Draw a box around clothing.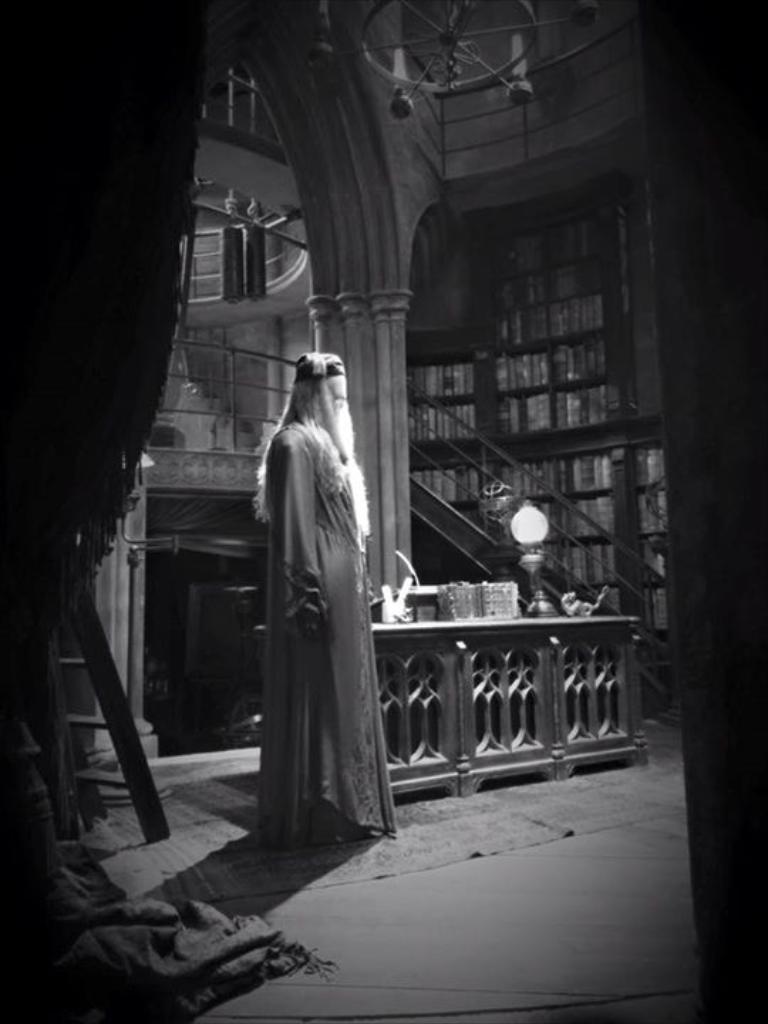
218/421/398/849.
